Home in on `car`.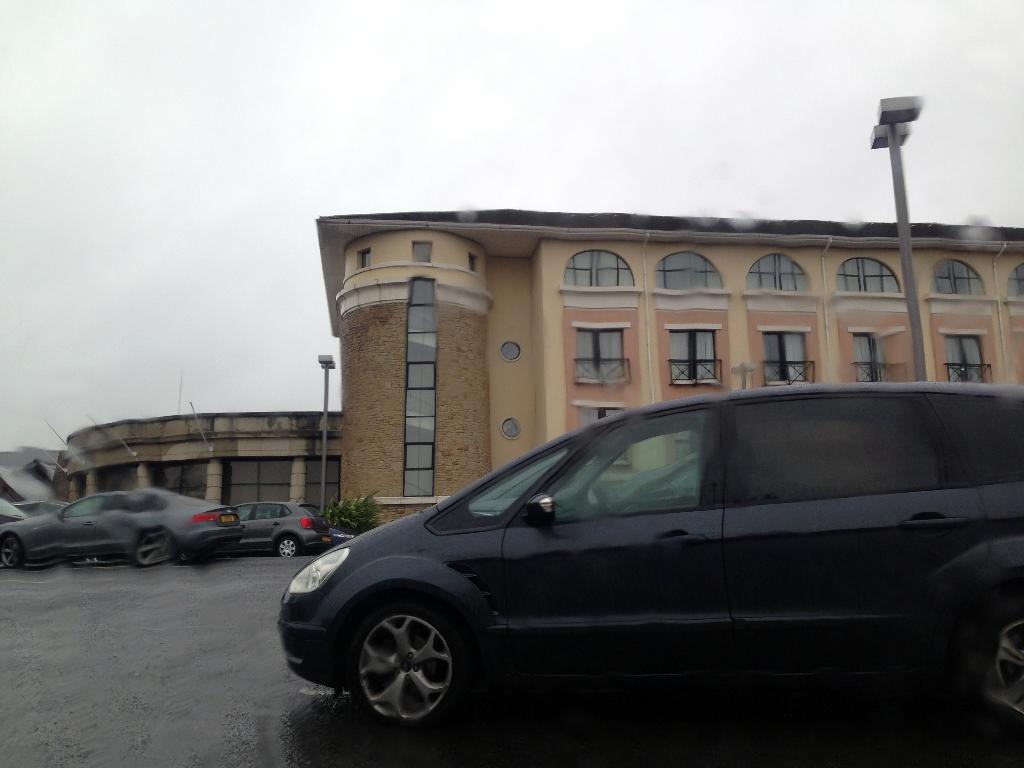
Homed in at {"left": 0, "top": 487, "right": 252, "bottom": 570}.
